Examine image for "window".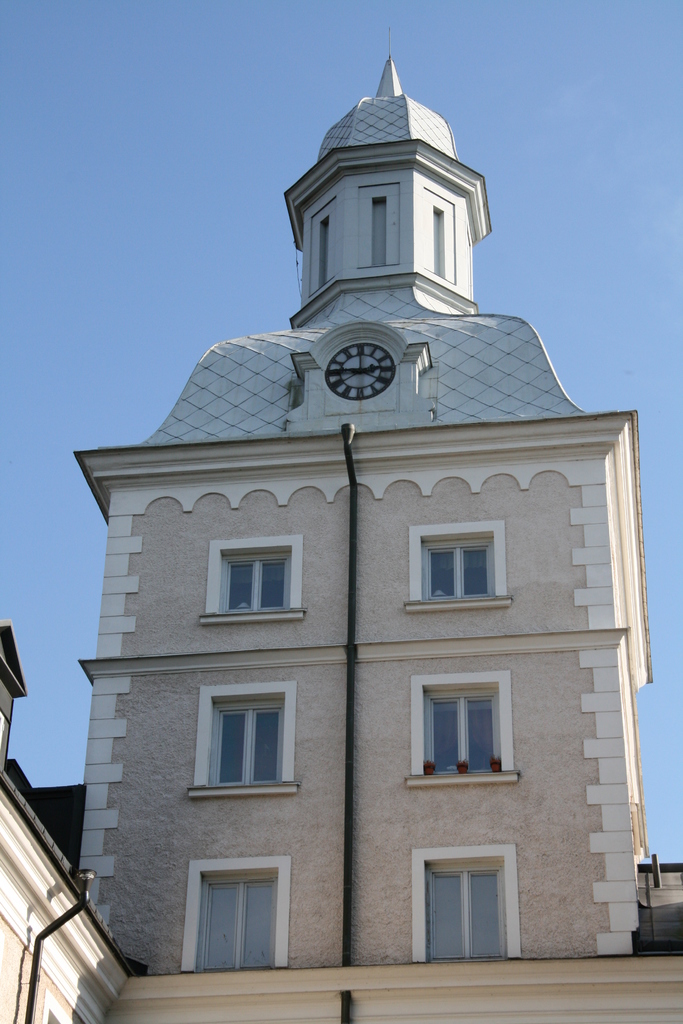
Examination result: box(423, 189, 456, 282).
